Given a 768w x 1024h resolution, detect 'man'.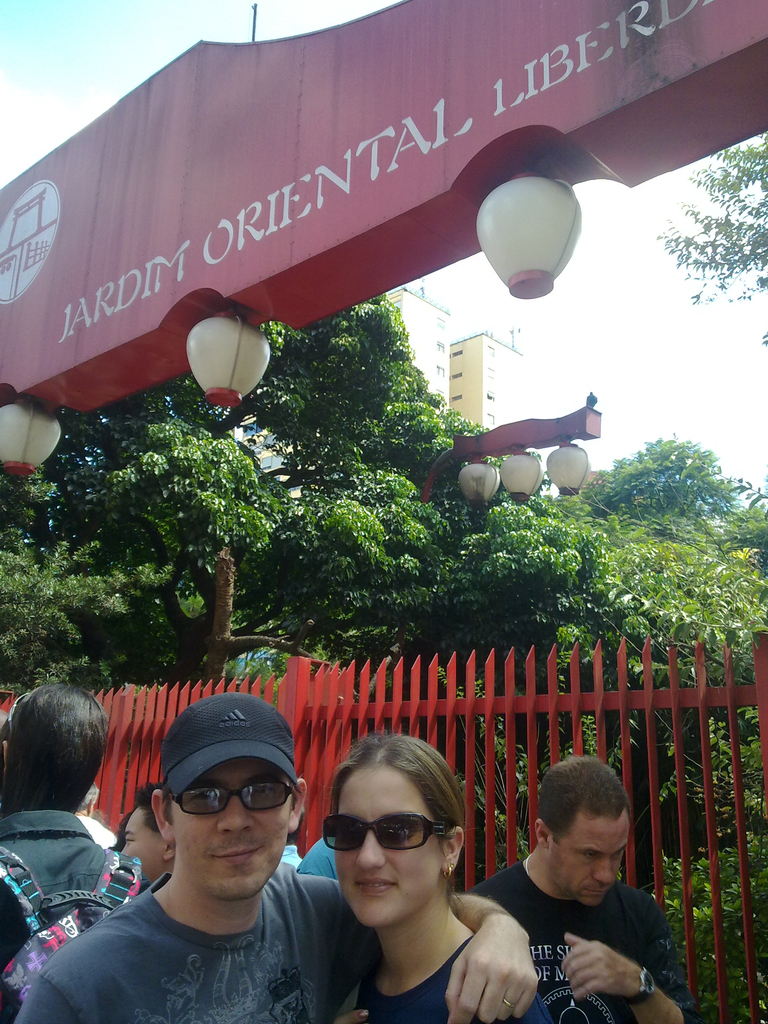
box(0, 680, 157, 1023).
